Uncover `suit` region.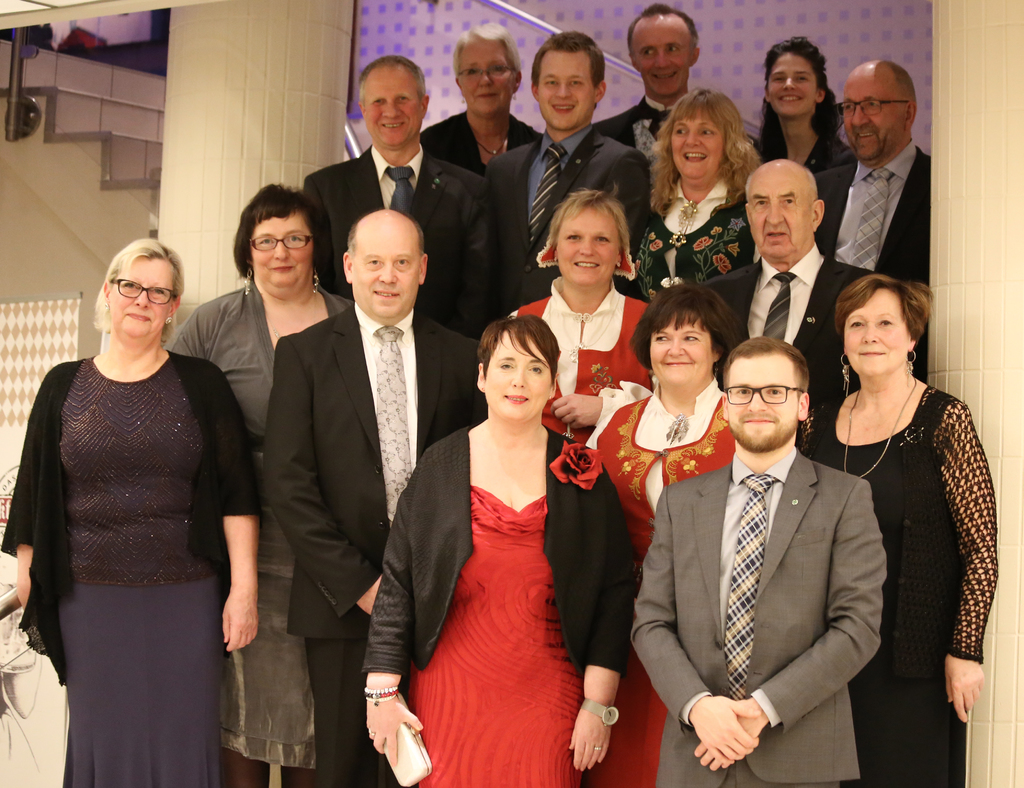
Uncovered: bbox=[482, 125, 657, 316].
